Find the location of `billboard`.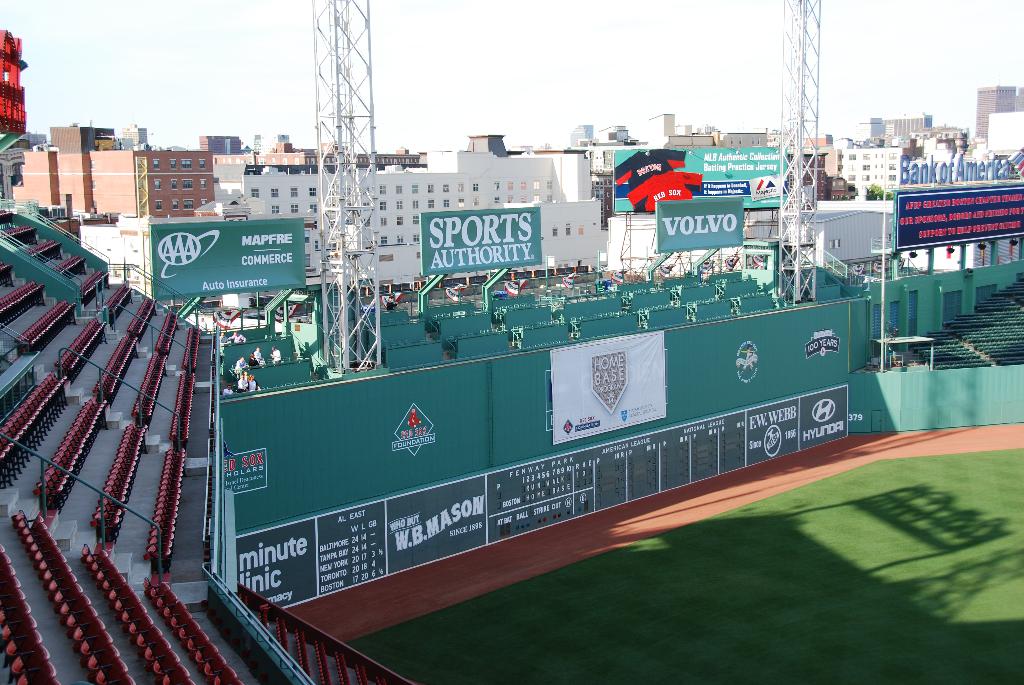
Location: 892:185:1023:248.
